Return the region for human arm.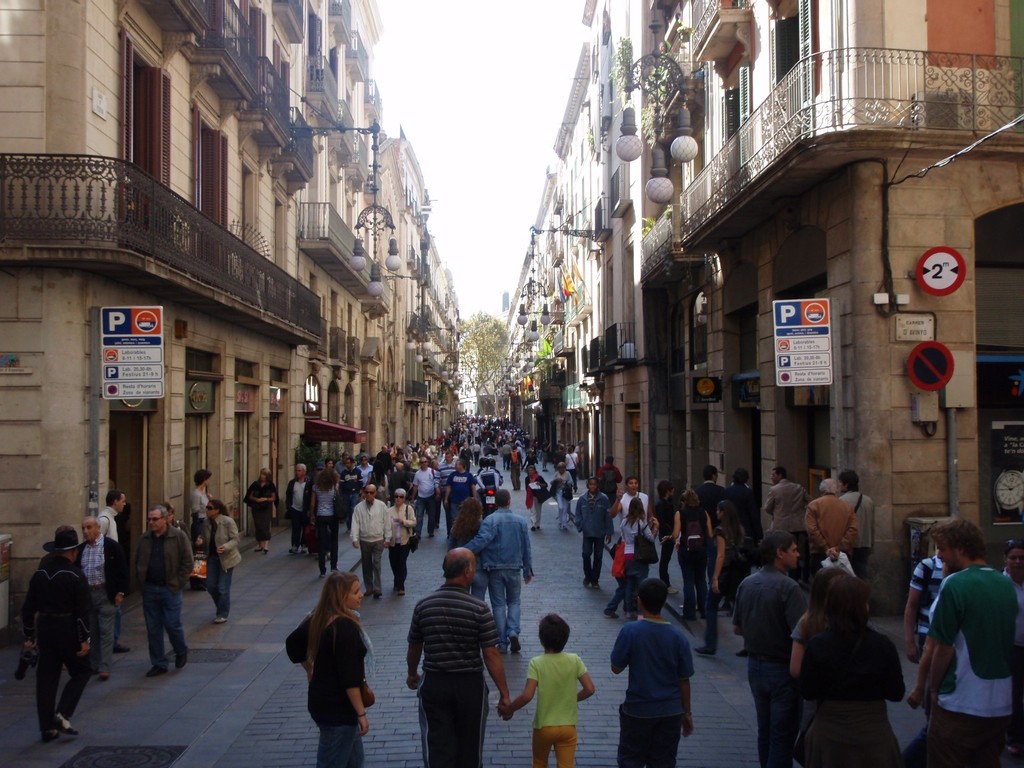
bbox=(785, 581, 809, 631).
